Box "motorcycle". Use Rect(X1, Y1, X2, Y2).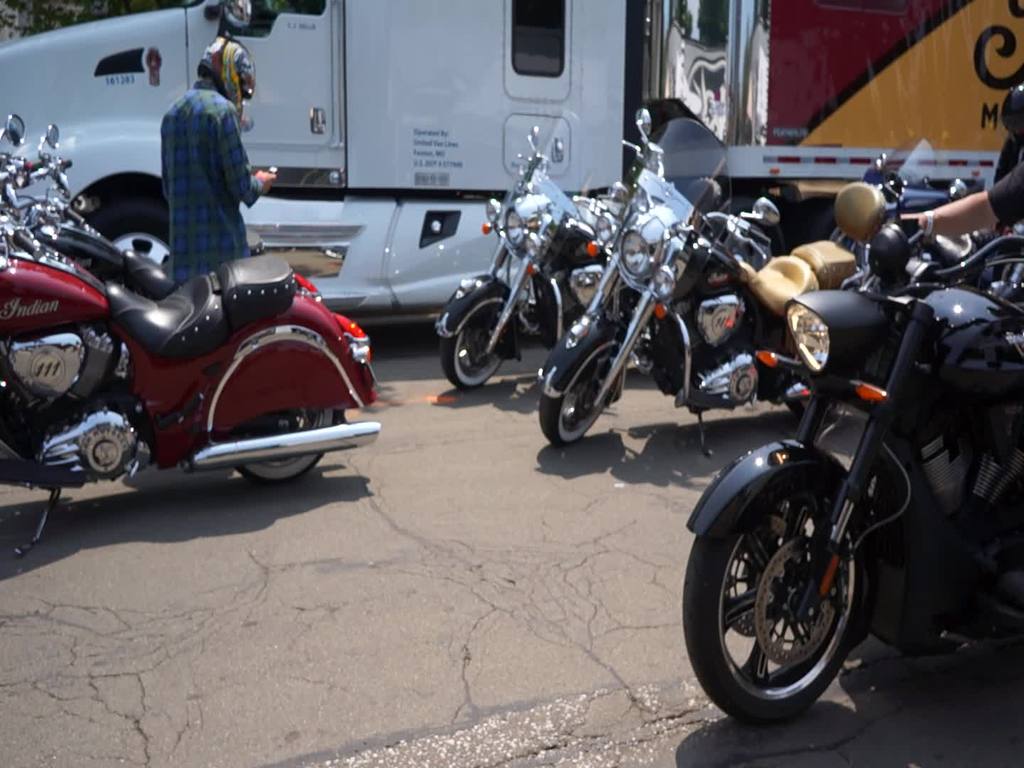
Rect(535, 110, 900, 449).
